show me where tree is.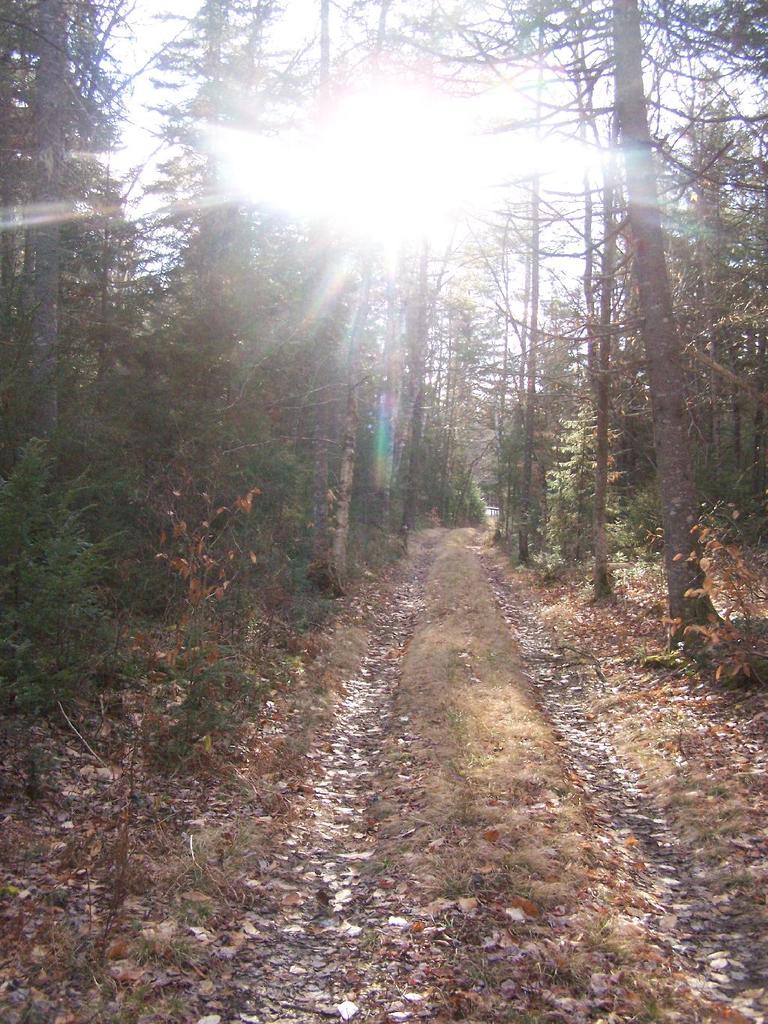
tree is at locate(12, 23, 482, 926).
